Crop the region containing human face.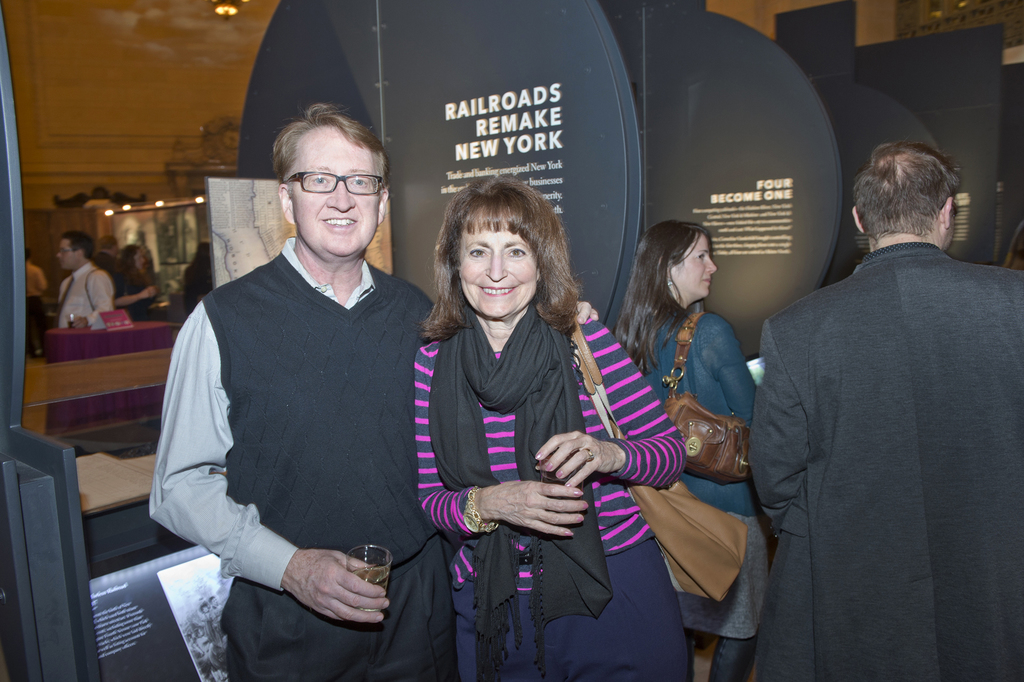
Crop region: 454:223:546:324.
